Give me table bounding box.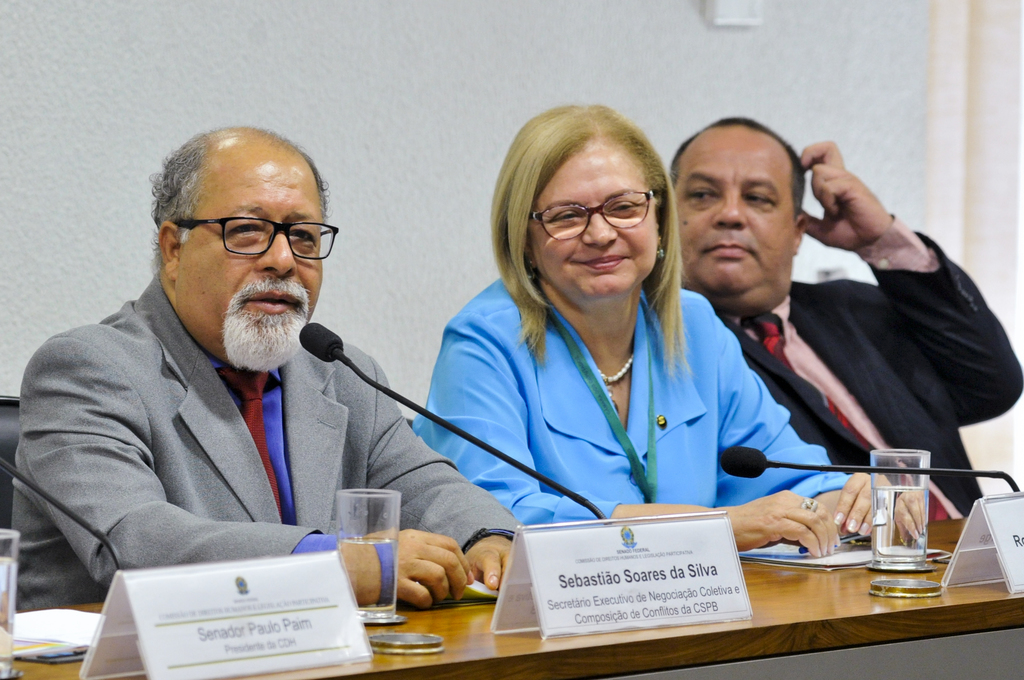
BBox(432, 469, 989, 644).
